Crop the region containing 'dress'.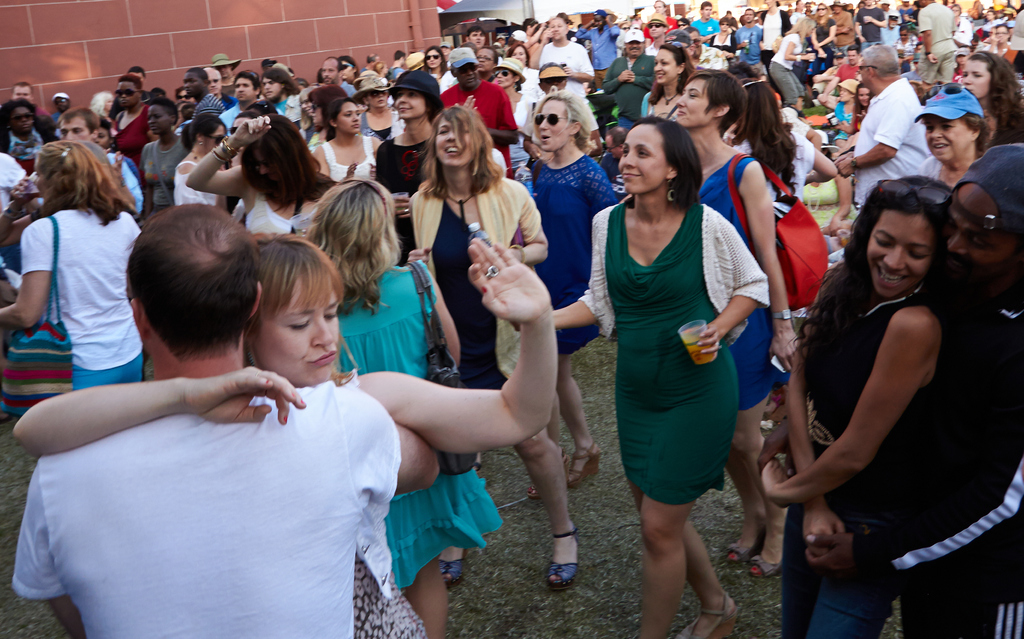
Crop region: box=[698, 153, 793, 415].
